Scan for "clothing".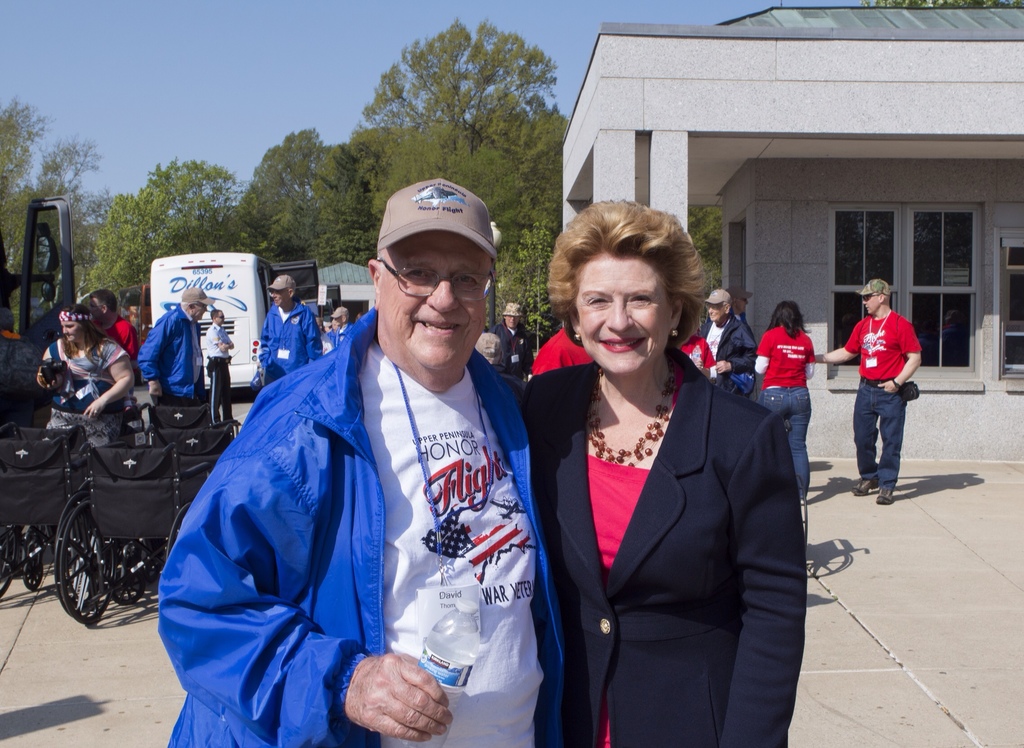
Scan result: locate(698, 314, 762, 397).
